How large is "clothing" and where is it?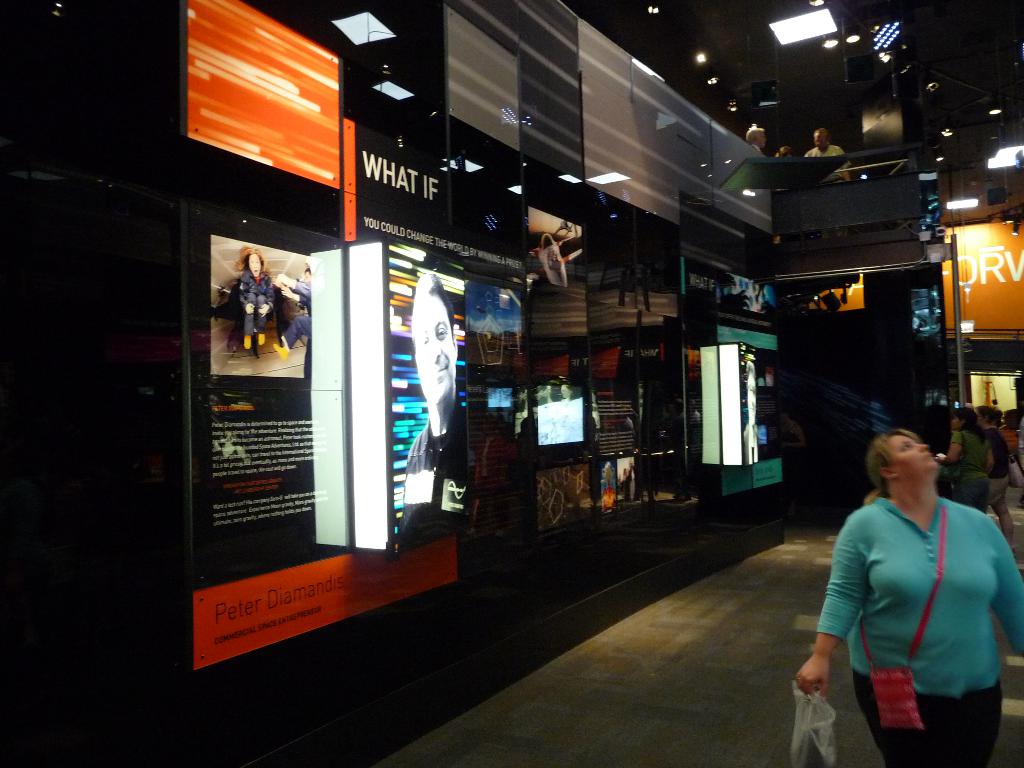
Bounding box: (232, 273, 276, 355).
